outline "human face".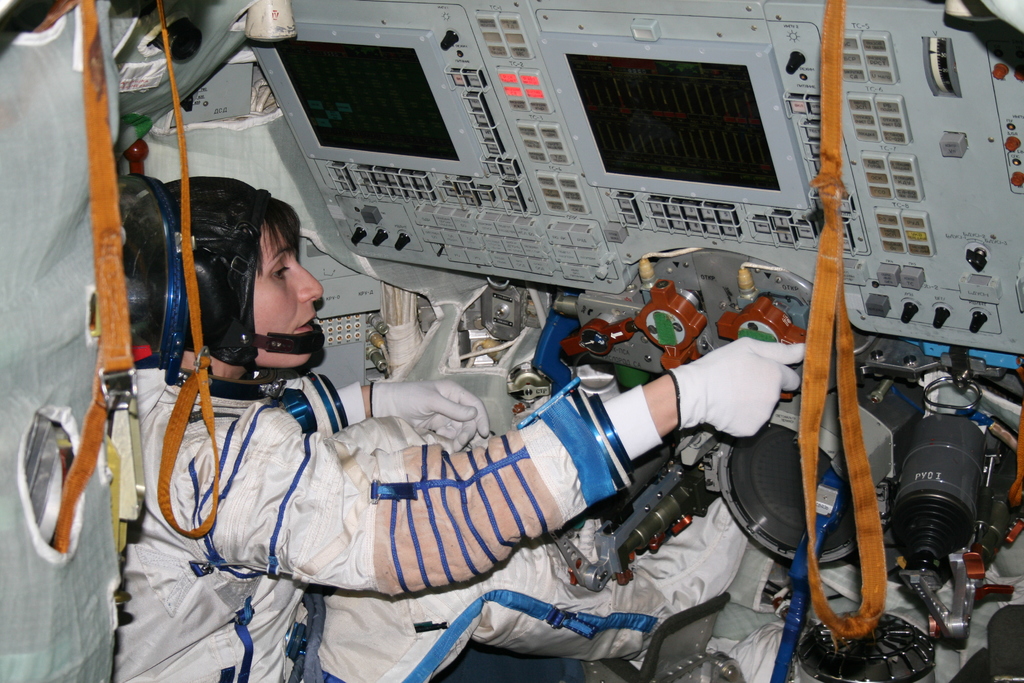
Outline: [257, 217, 321, 373].
